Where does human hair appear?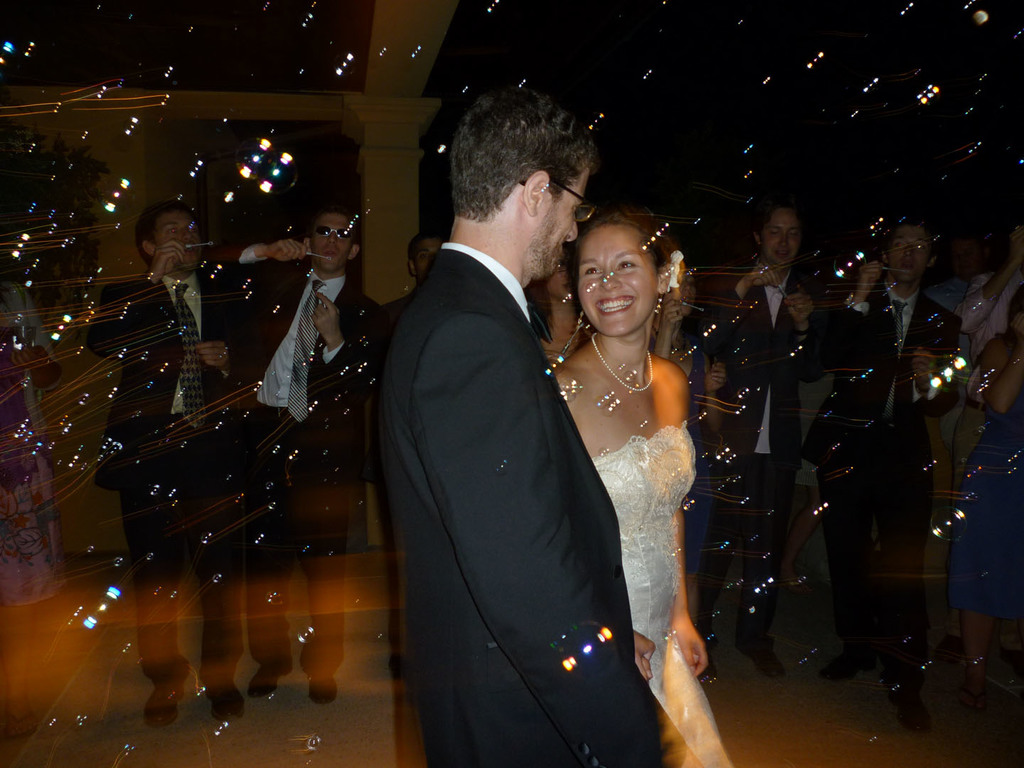
Appears at [567, 209, 676, 299].
